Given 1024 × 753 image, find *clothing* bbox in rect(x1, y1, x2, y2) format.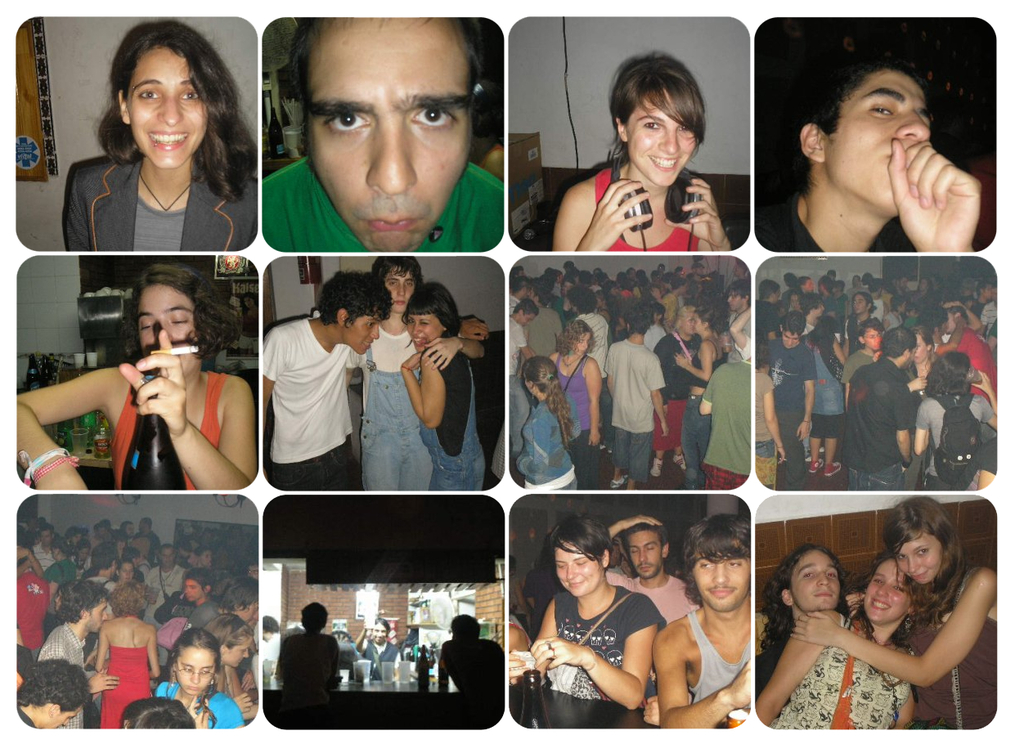
rect(756, 374, 775, 493).
